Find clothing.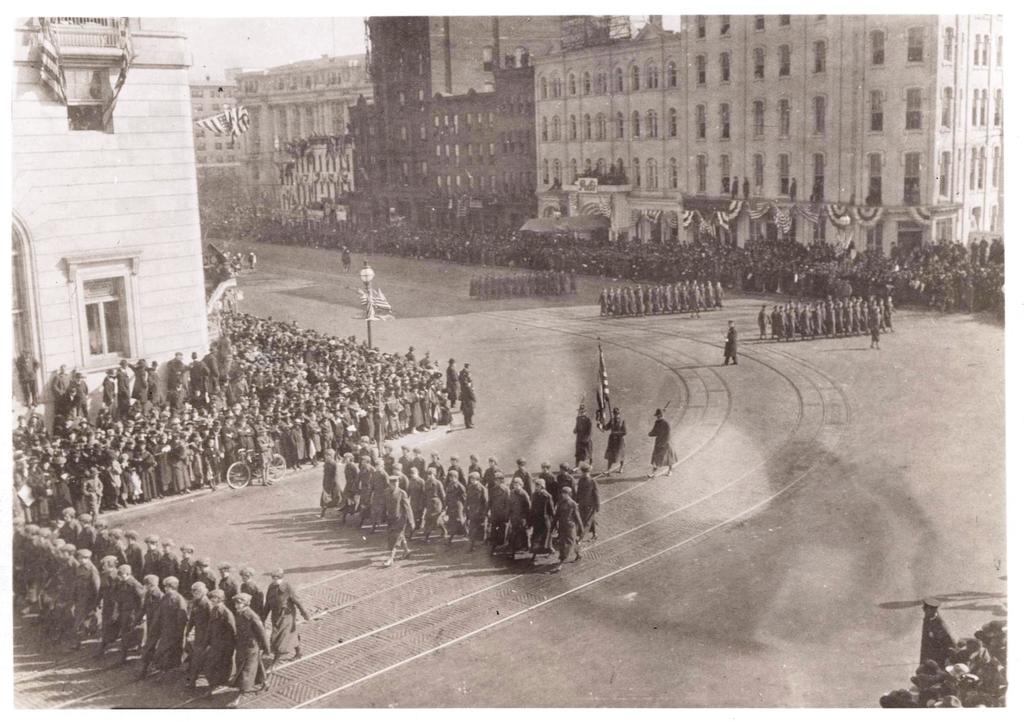
crop(543, 475, 554, 497).
